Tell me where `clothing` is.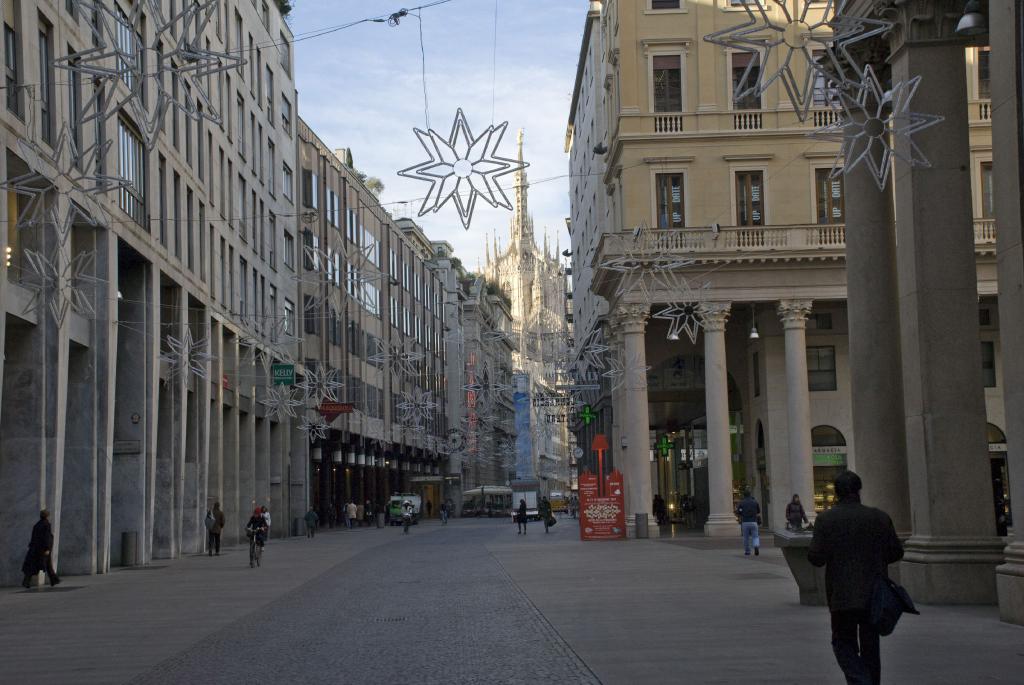
`clothing` is at 651/496/667/522.
